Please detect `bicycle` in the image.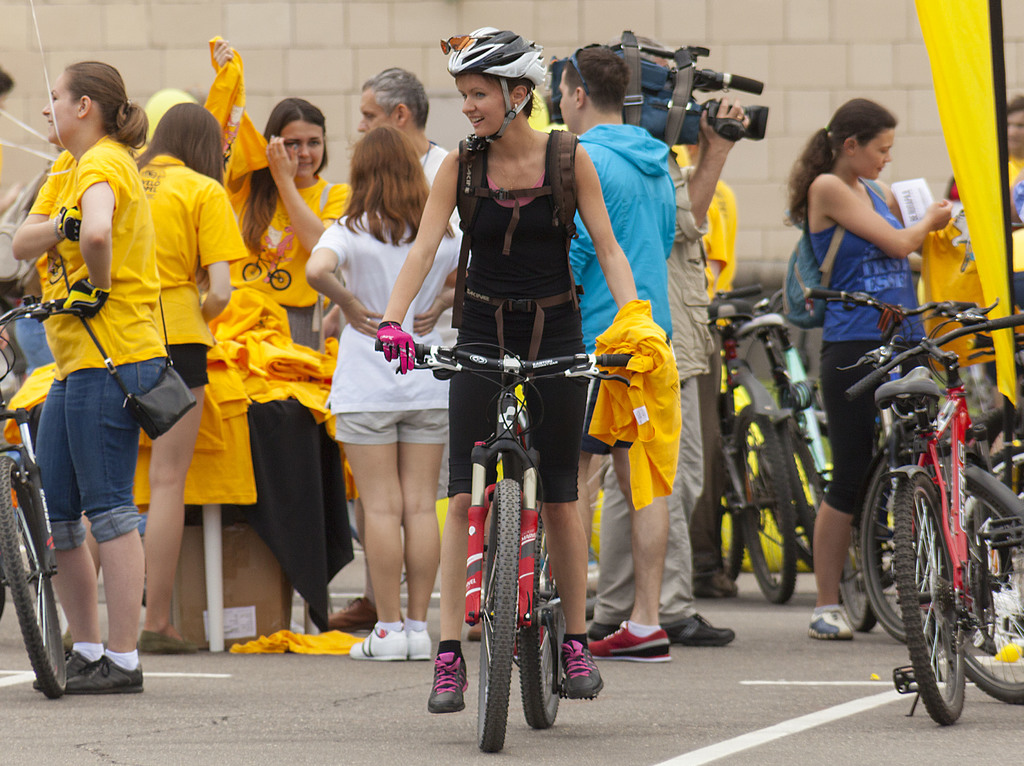
bbox(0, 293, 71, 699).
